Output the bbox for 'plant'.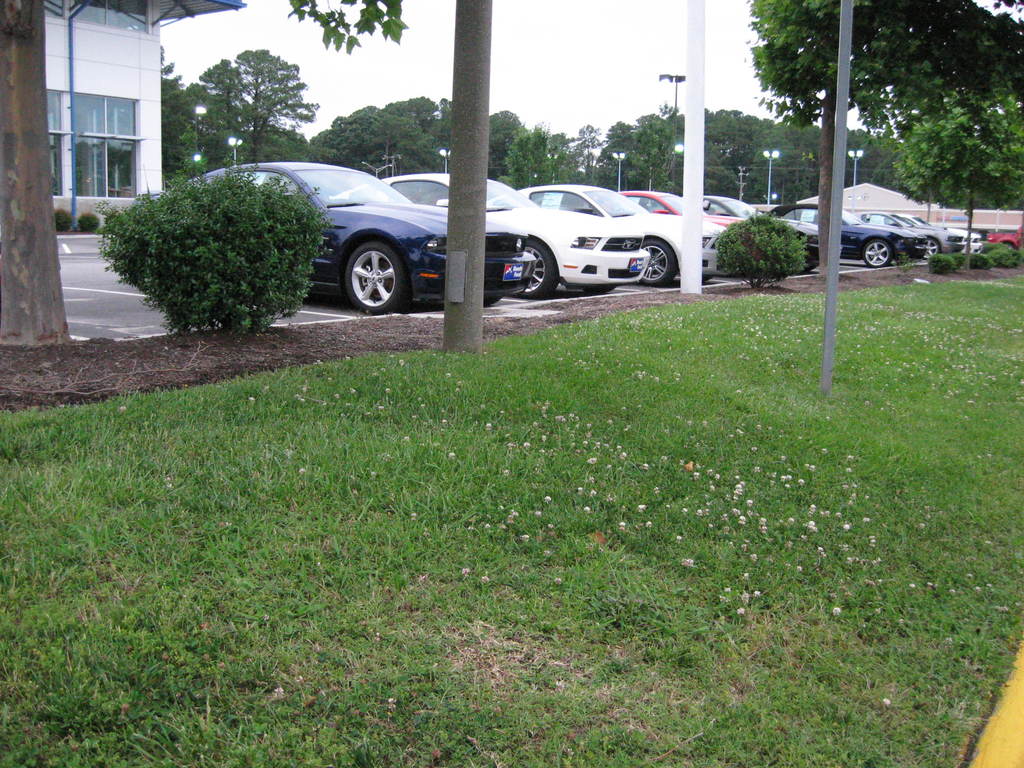
region(105, 149, 319, 331).
